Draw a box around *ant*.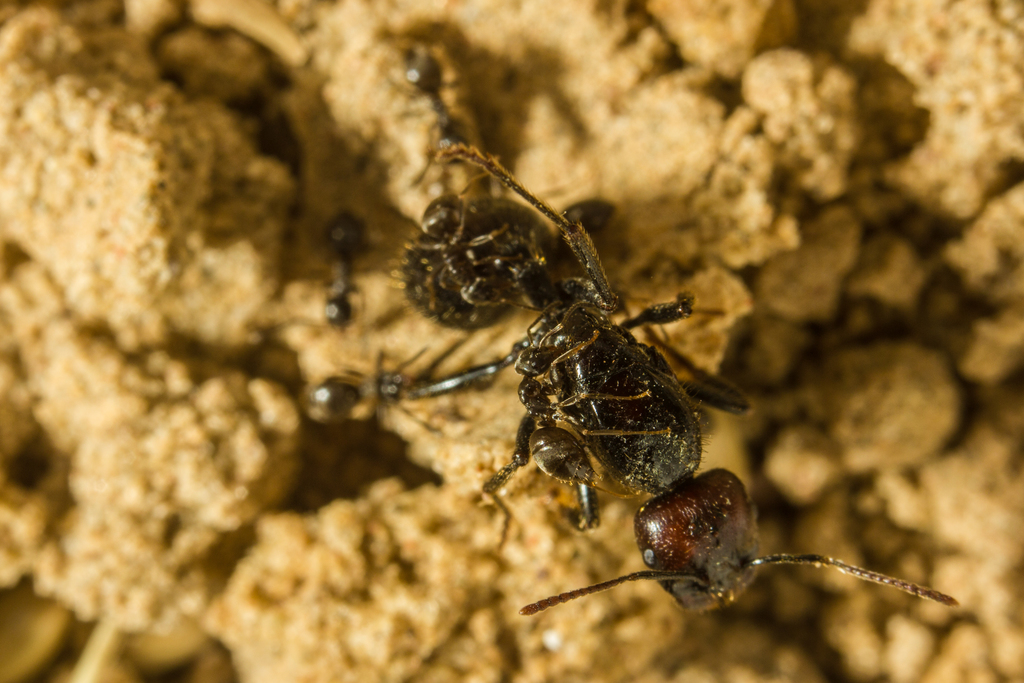
pyautogui.locateOnScreen(409, 185, 531, 315).
